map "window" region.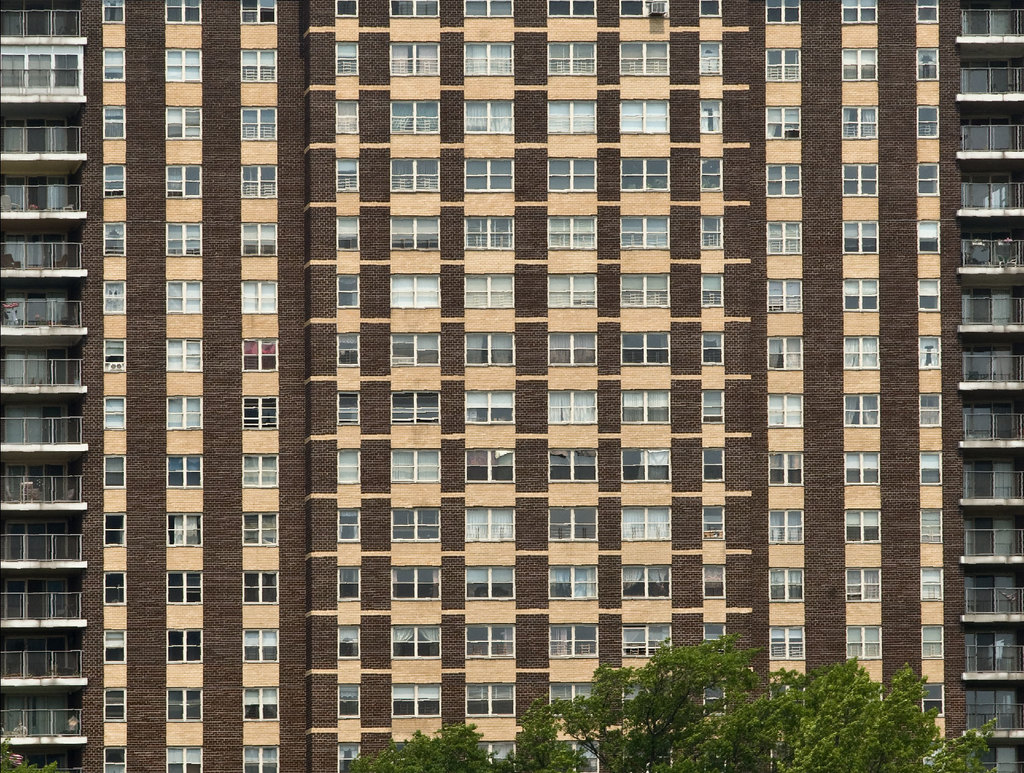
Mapped to BBox(700, 332, 725, 367).
